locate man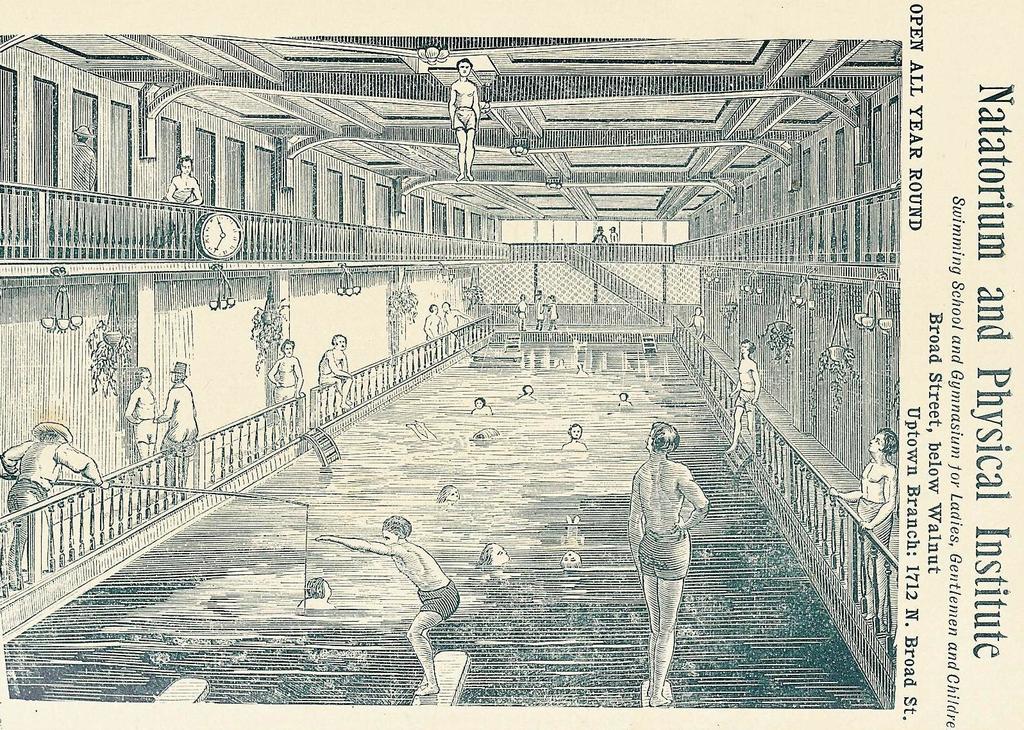
box(441, 57, 474, 182)
